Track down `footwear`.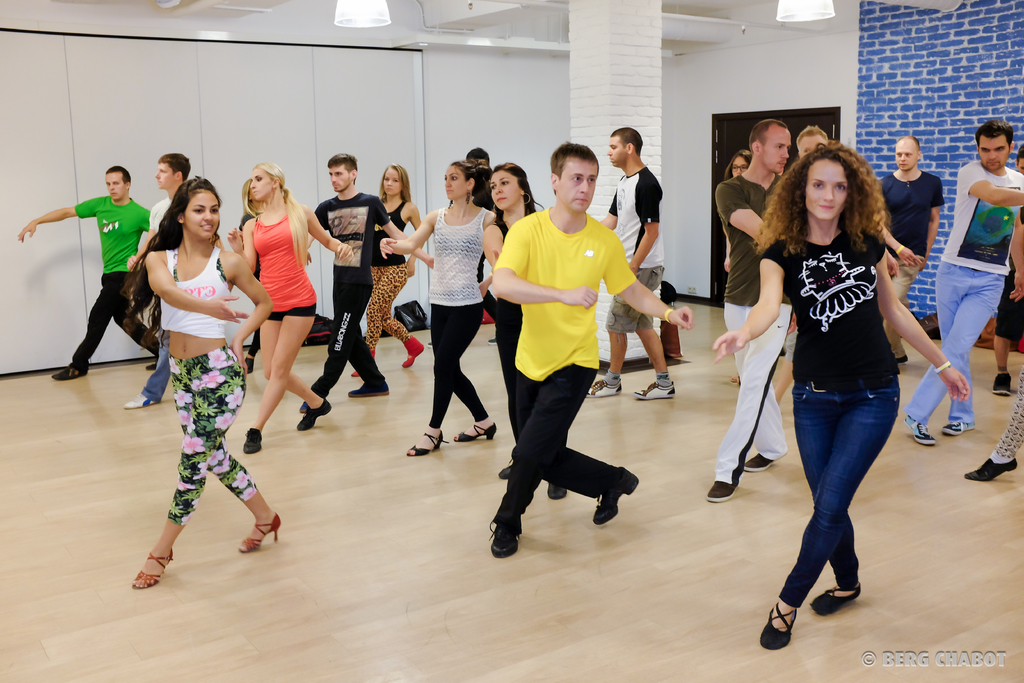
Tracked to [993, 372, 1016, 395].
